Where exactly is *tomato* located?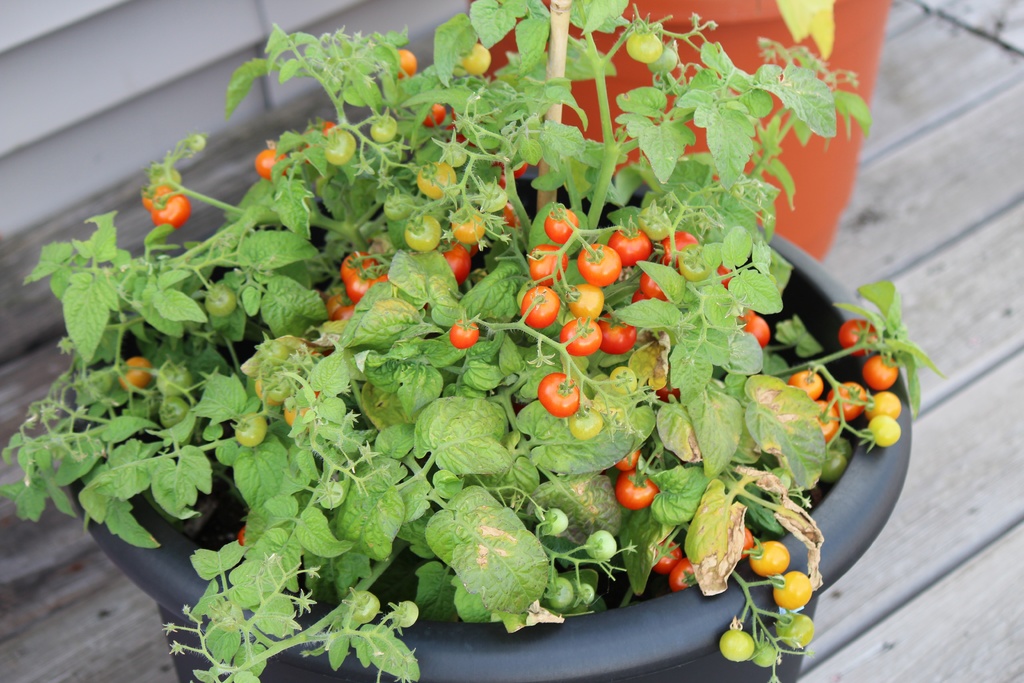
Its bounding box is box(152, 195, 193, 226).
